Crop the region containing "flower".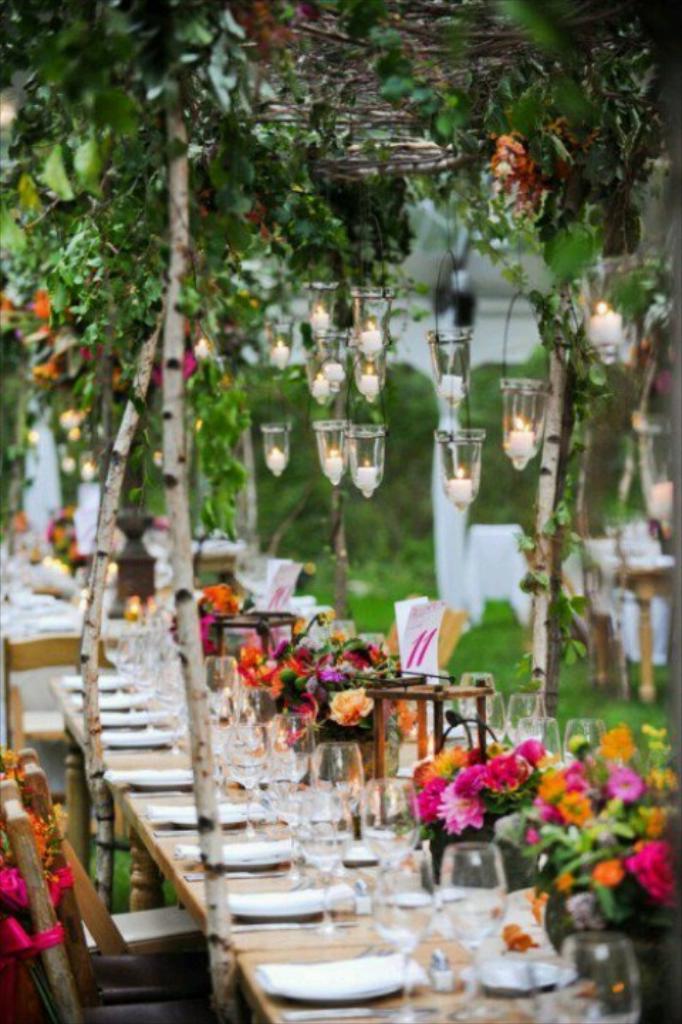
Crop region: (504, 922, 538, 956).
